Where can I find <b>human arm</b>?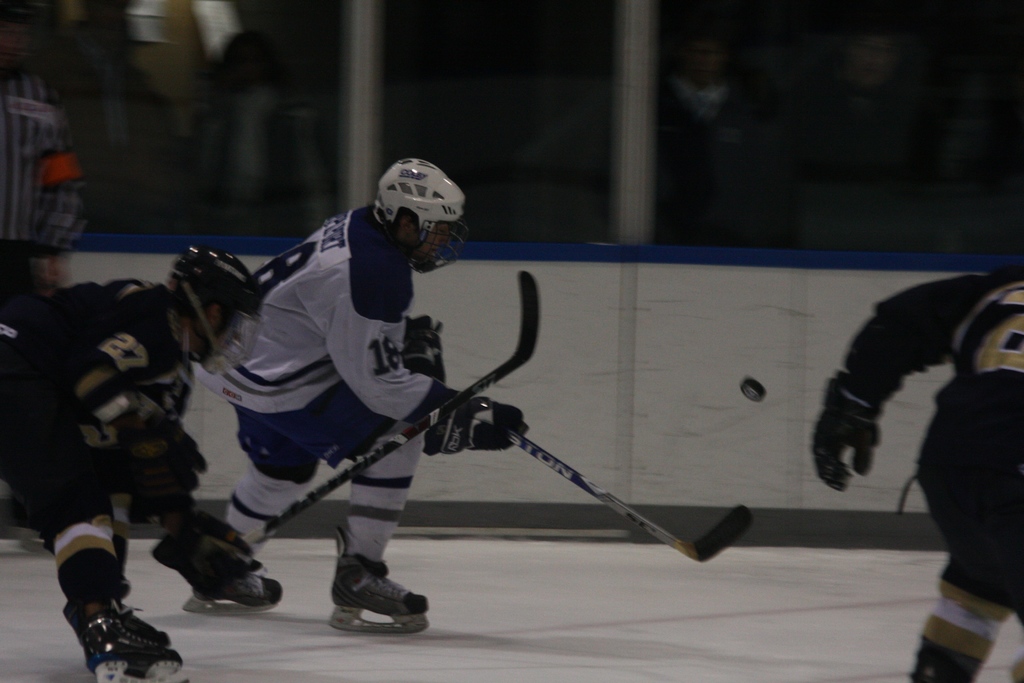
You can find it at (left=833, top=289, right=967, bottom=515).
